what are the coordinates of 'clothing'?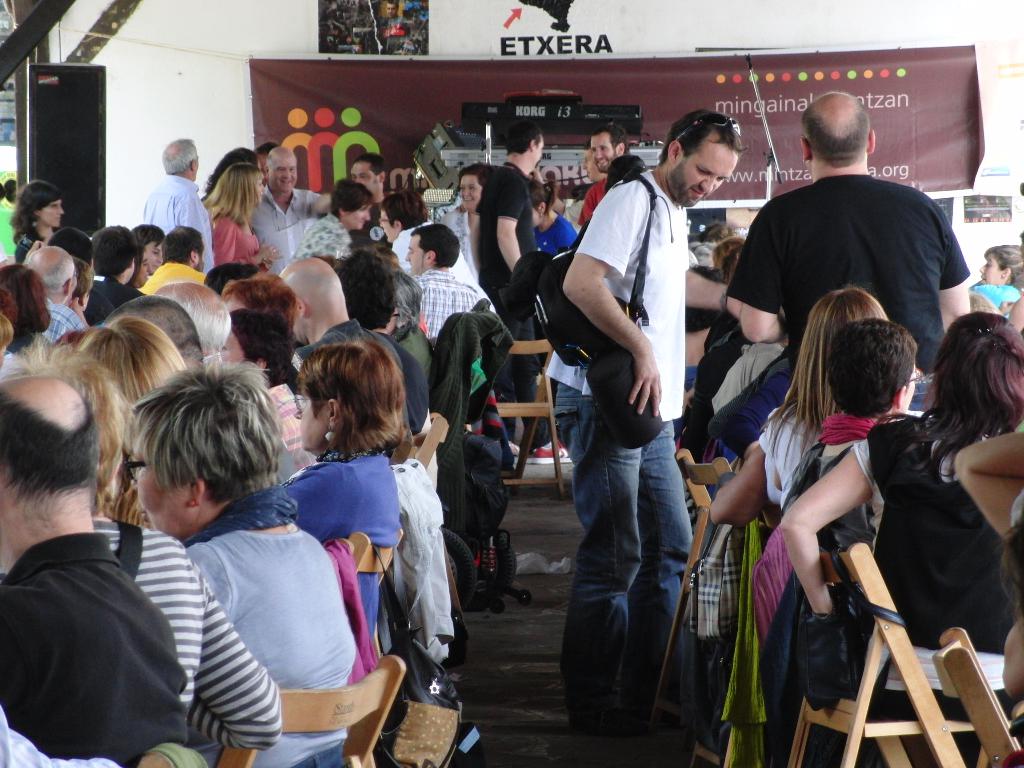
<box>745,409,879,766</box>.
